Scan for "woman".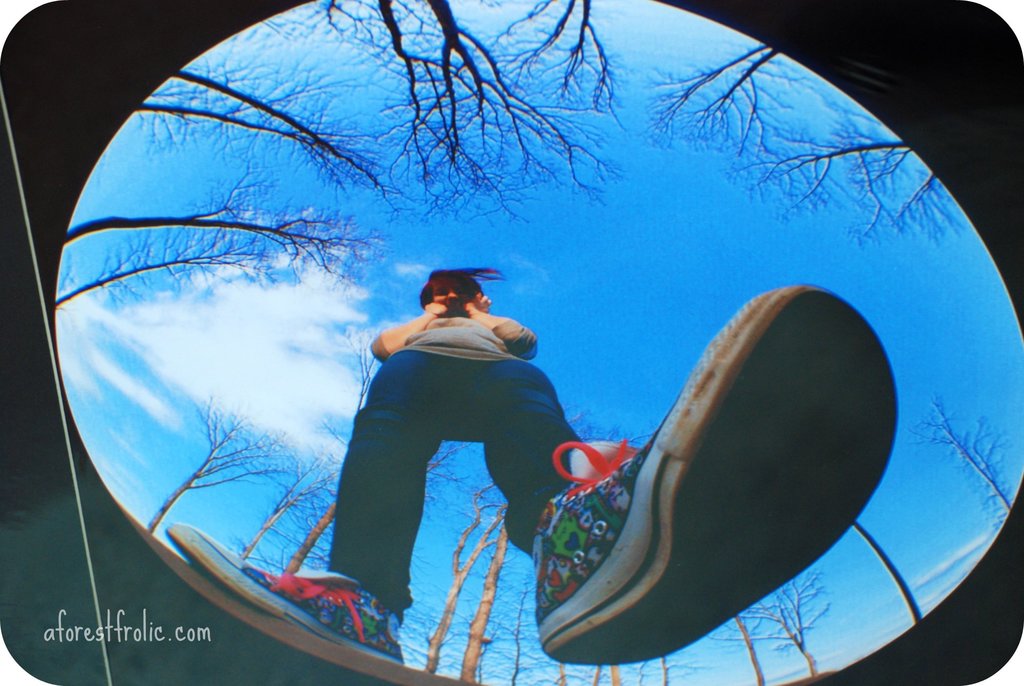
Scan result: <bbox>163, 270, 897, 667</bbox>.
